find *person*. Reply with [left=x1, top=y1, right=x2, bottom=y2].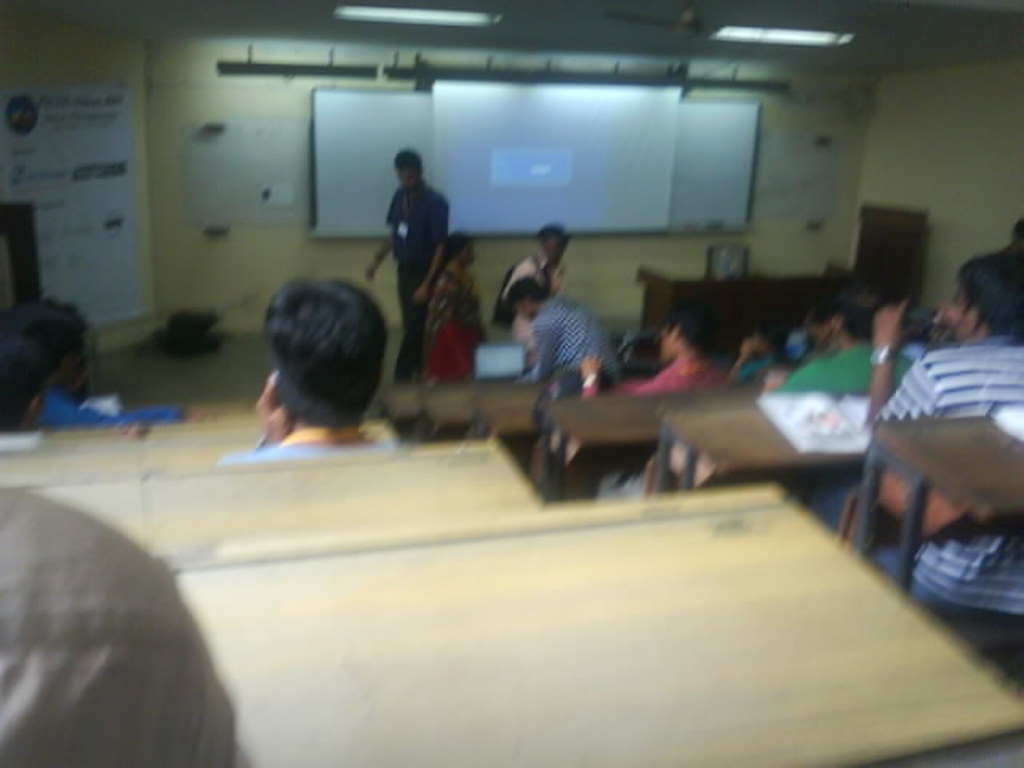
[left=0, top=302, right=48, bottom=446].
